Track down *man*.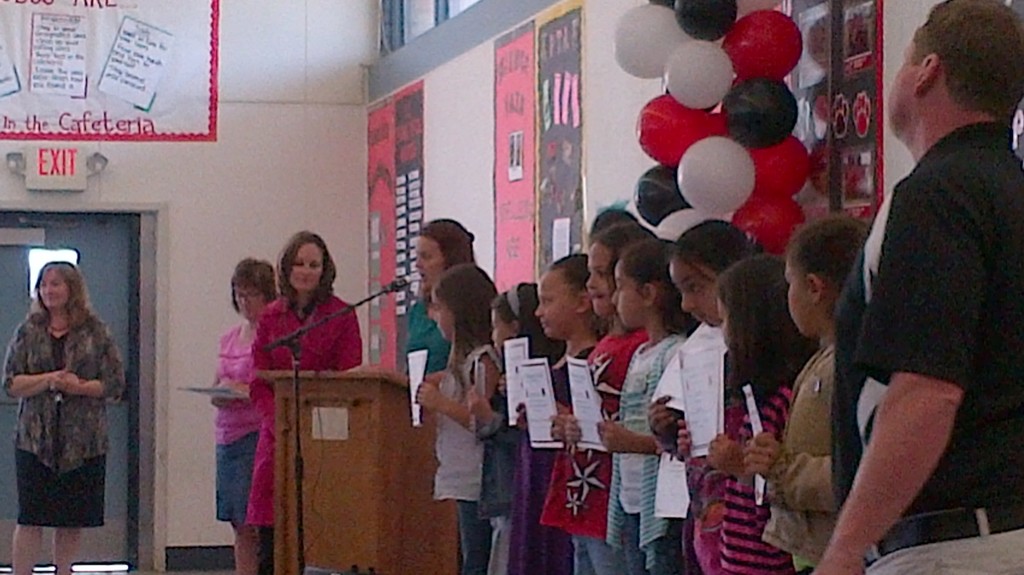
Tracked to crop(817, 6, 1019, 565).
